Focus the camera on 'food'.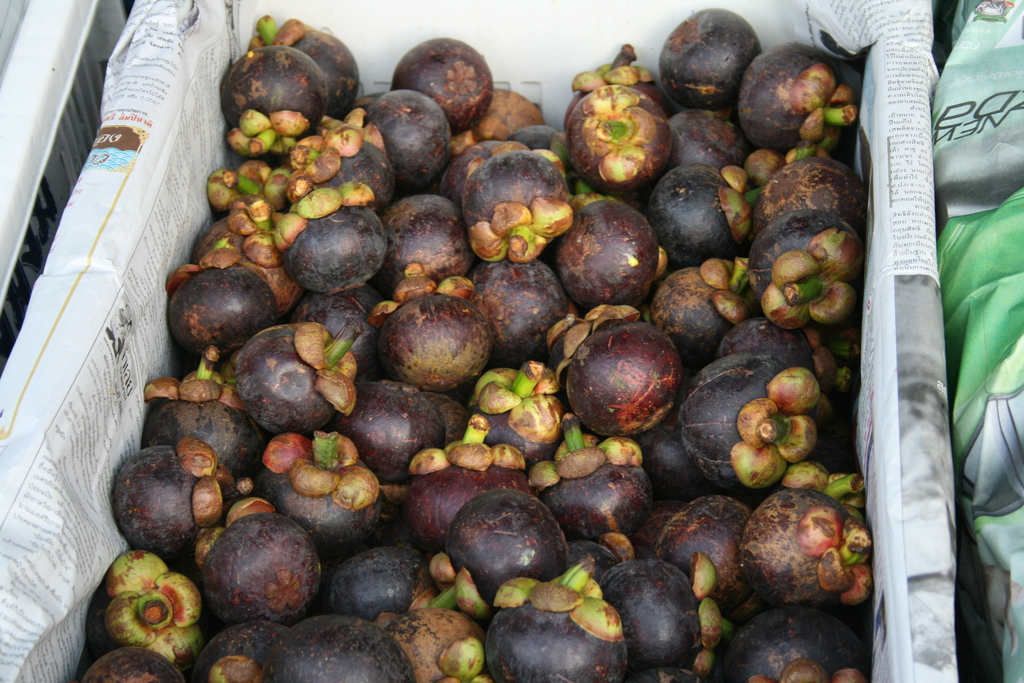
Focus region: [205,523,313,625].
